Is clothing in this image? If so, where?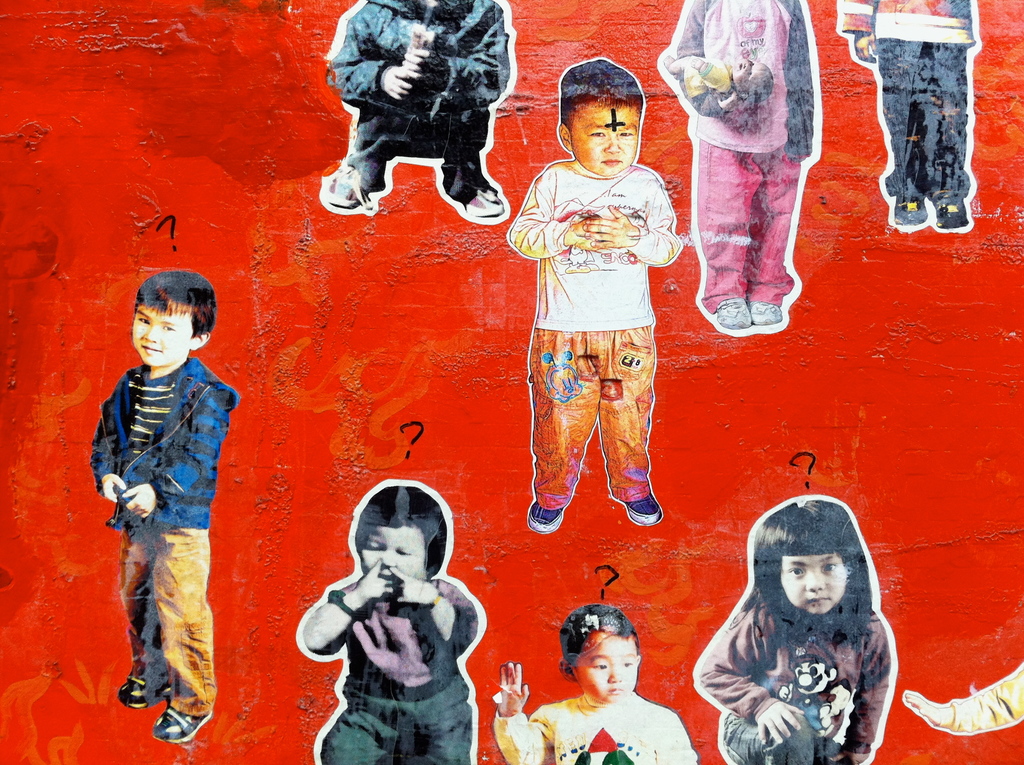
Yes, at crop(839, 0, 987, 195).
